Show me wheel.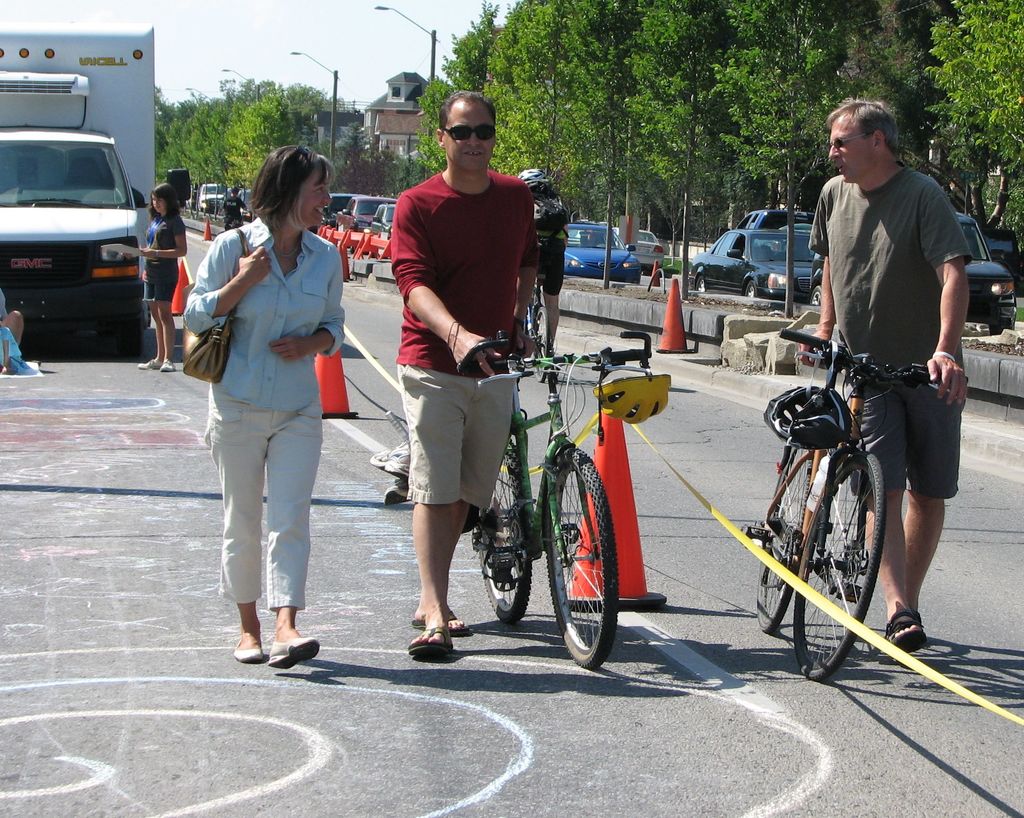
wheel is here: [left=808, top=285, right=822, bottom=302].
